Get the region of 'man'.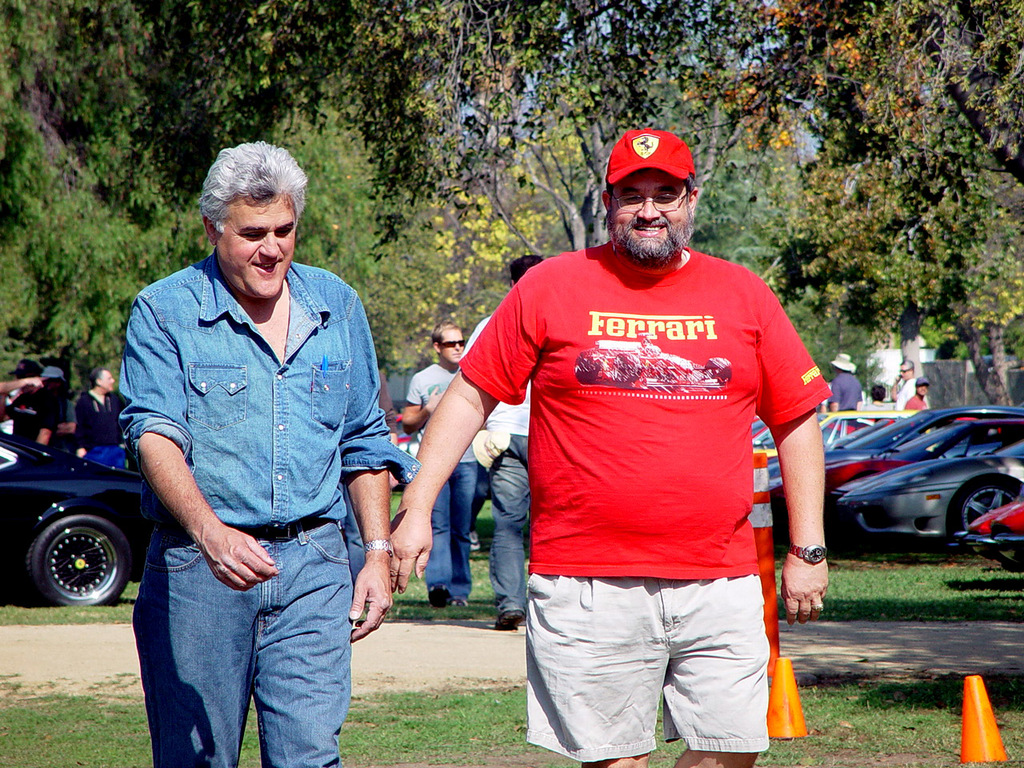
(73, 364, 136, 479).
